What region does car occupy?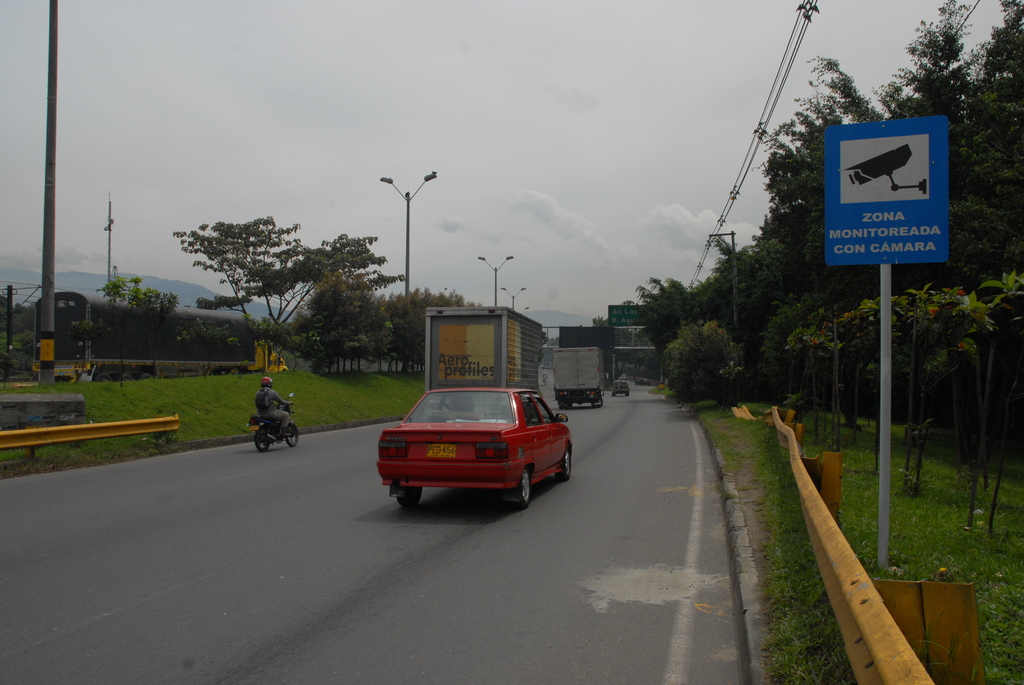
select_region(373, 383, 574, 510).
